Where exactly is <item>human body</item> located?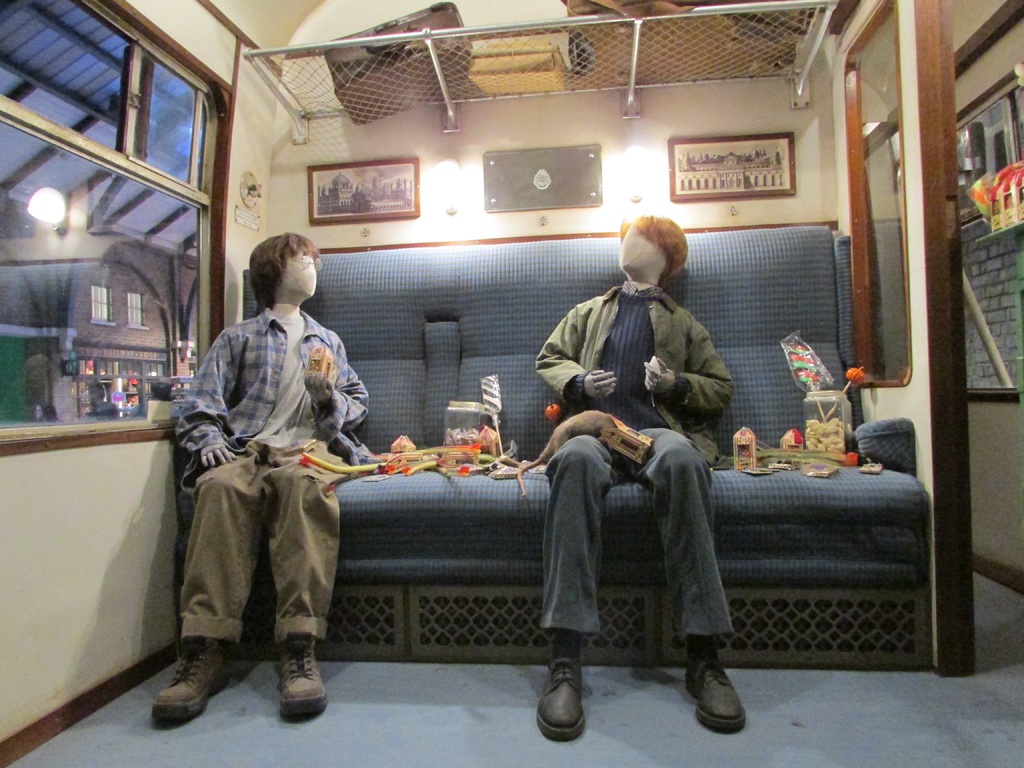
Its bounding box is 534/211/748/753.
